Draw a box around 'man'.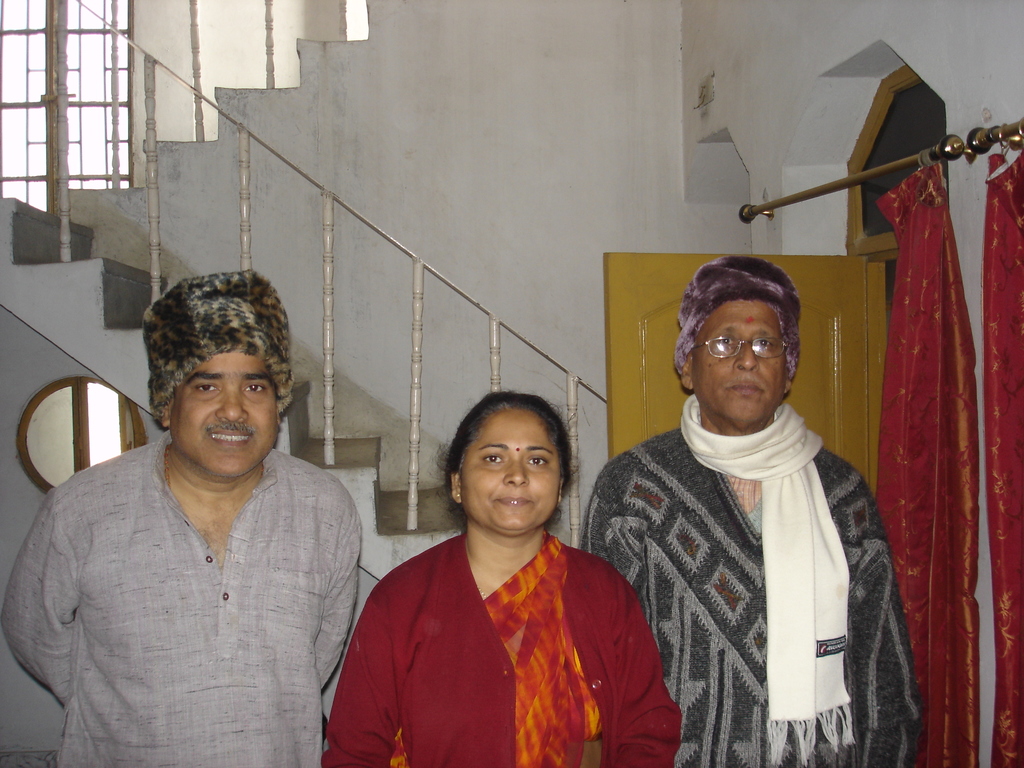
pyautogui.locateOnScreen(579, 257, 925, 767).
